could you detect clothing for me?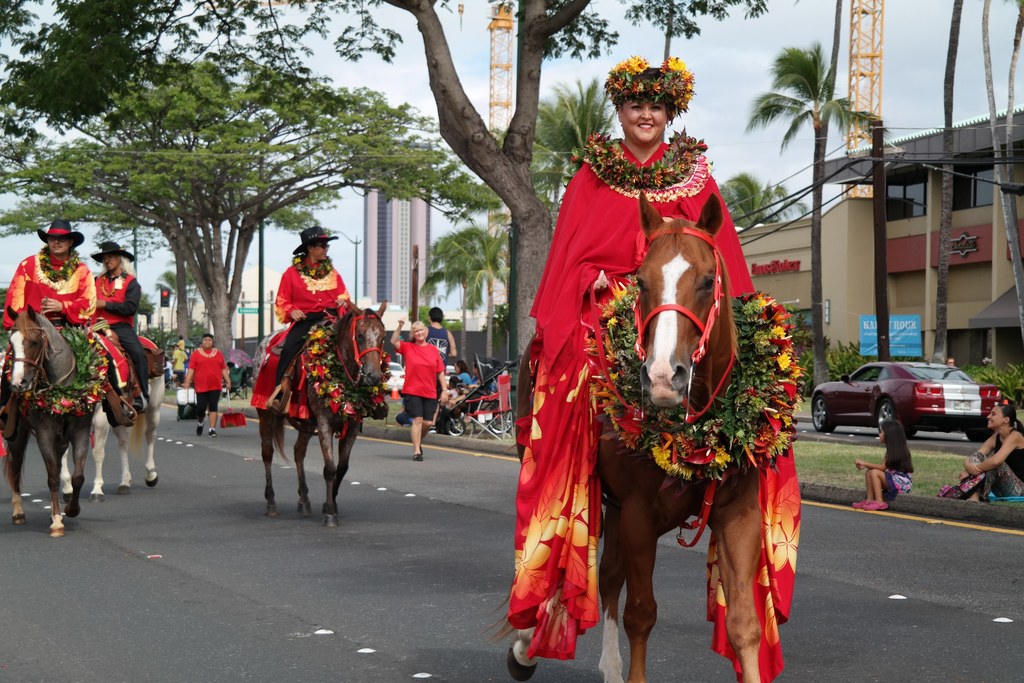
Detection result: bbox=[271, 251, 366, 393].
